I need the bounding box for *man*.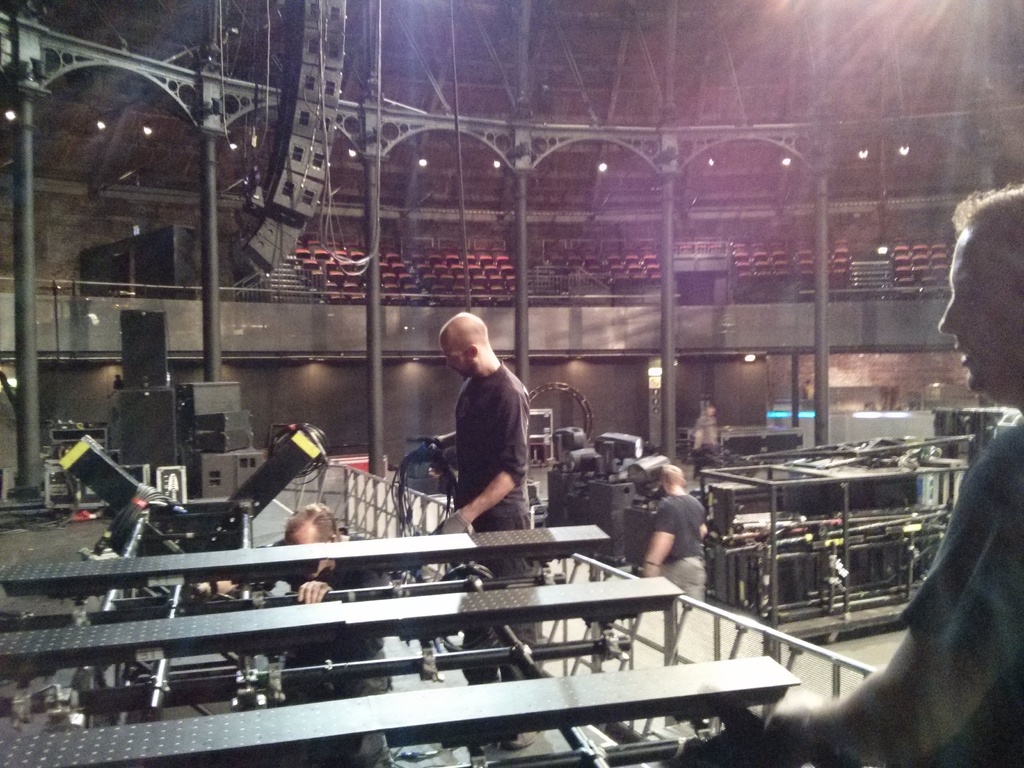
Here it is: [x1=410, y1=315, x2=556, y2=744].
